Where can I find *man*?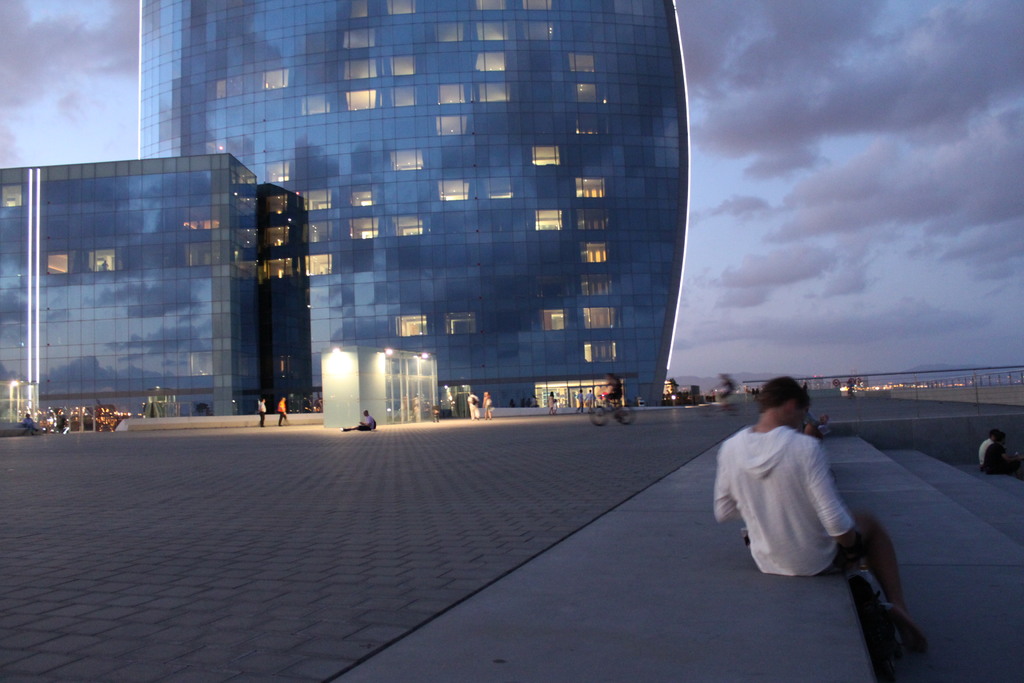
You can find it at rect(277, 394, 292, 427).
